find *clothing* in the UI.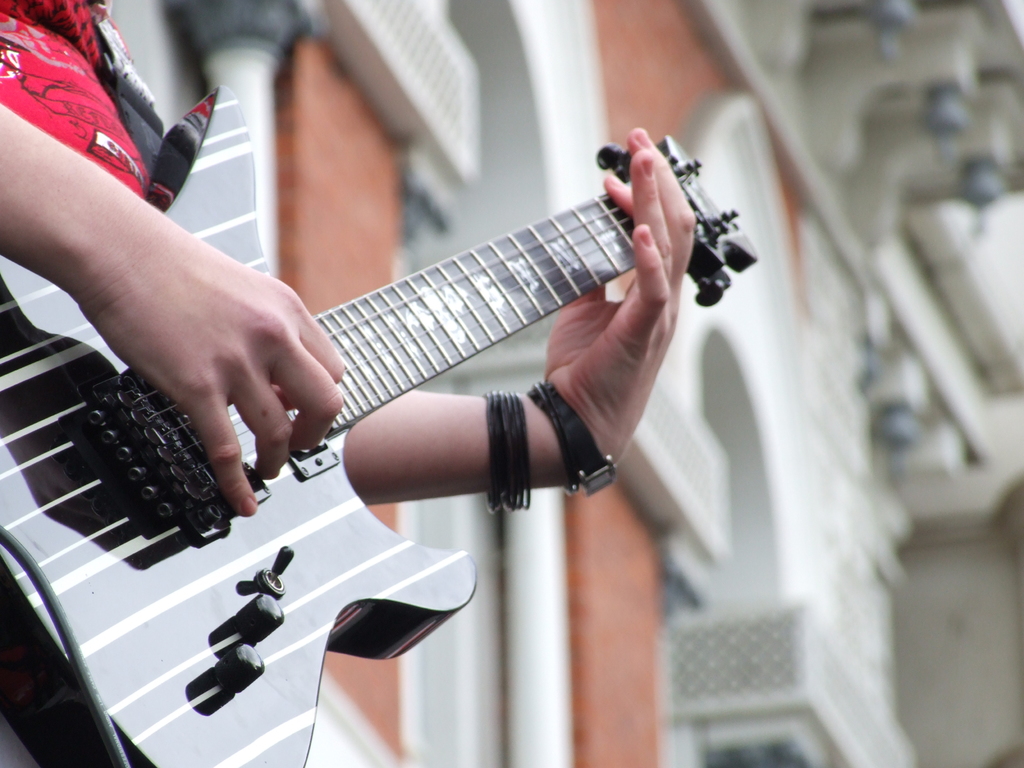
UI element at [0, 0, 221, 212].
